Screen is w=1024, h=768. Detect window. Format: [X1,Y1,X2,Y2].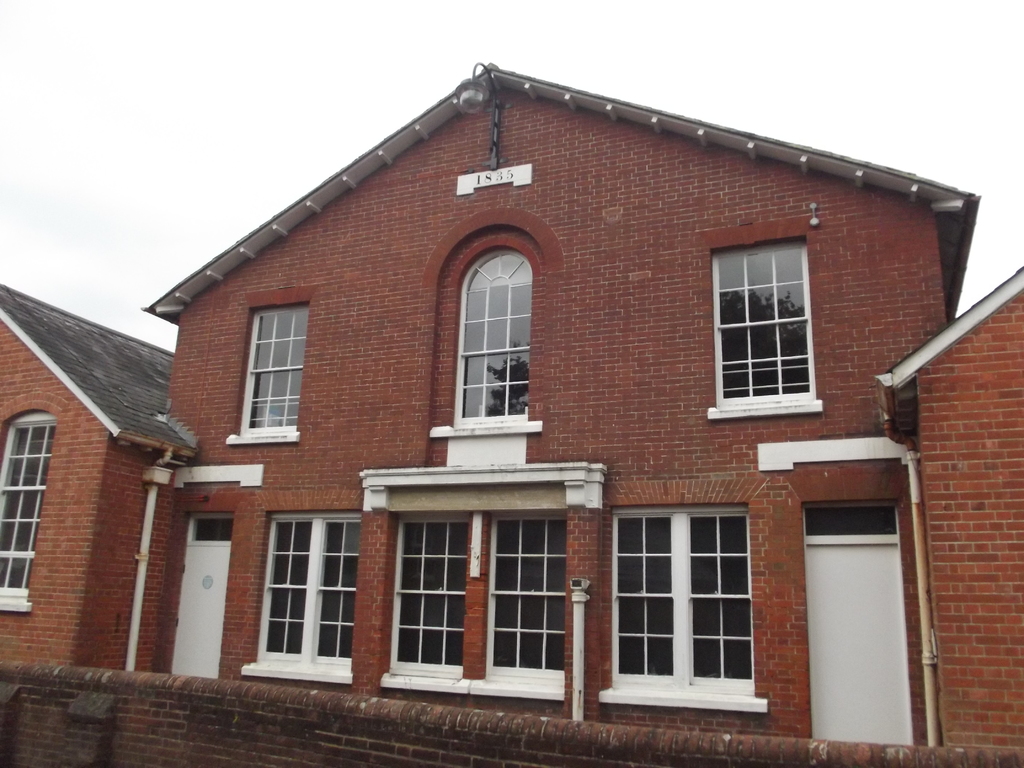
[390,516,467,677].
